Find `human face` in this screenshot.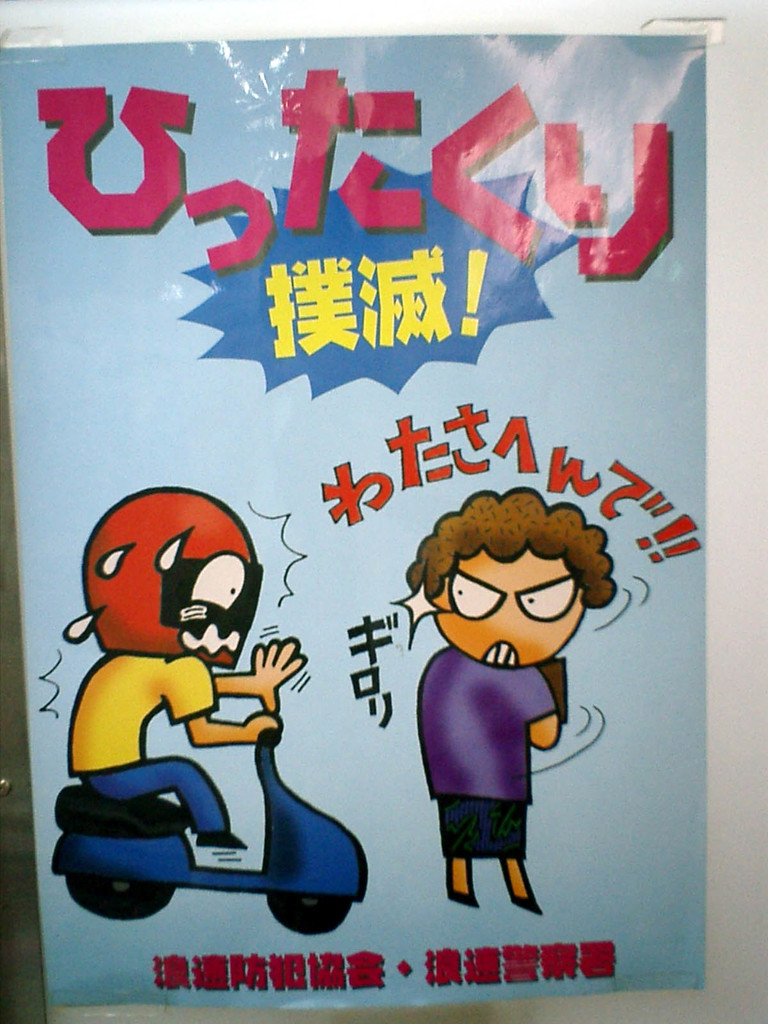
The bounding box for `human face` is bbox=[156, 550, 262, 666].
